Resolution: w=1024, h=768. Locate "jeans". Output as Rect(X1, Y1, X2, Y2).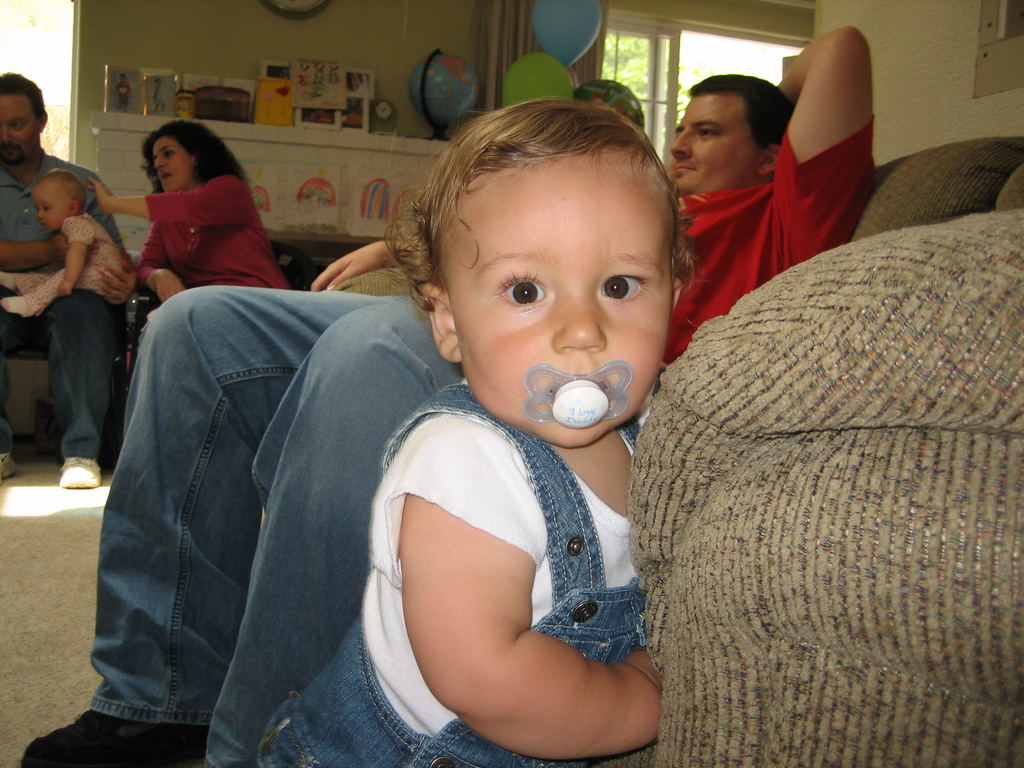
Rect(91, 287, 421, 767).
